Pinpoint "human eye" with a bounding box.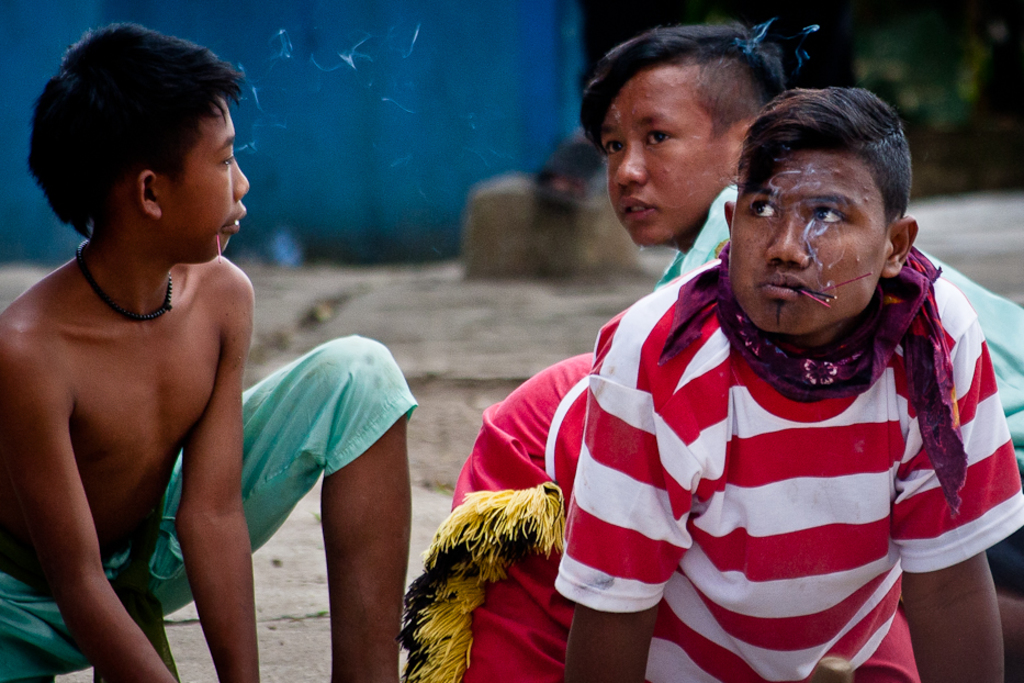
<bbox>744, 197, 785, 223</bbox>.
